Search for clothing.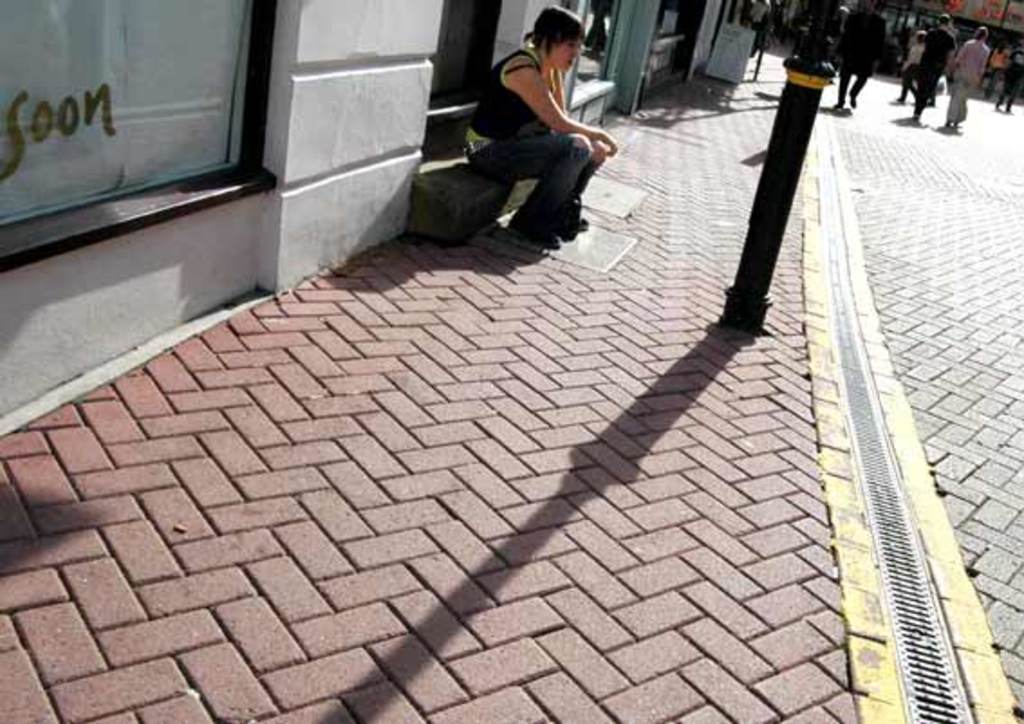
Found at 952:34:993:119.
